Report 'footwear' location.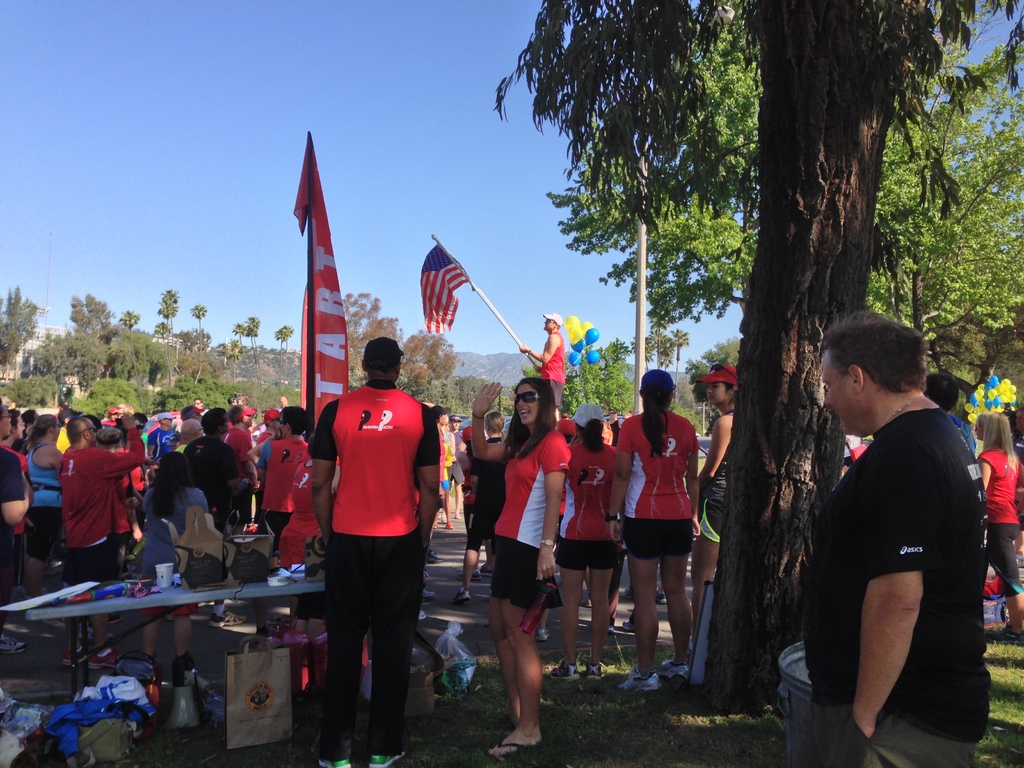
Report: x1=444, y1=520, x2=454, y2=532.
